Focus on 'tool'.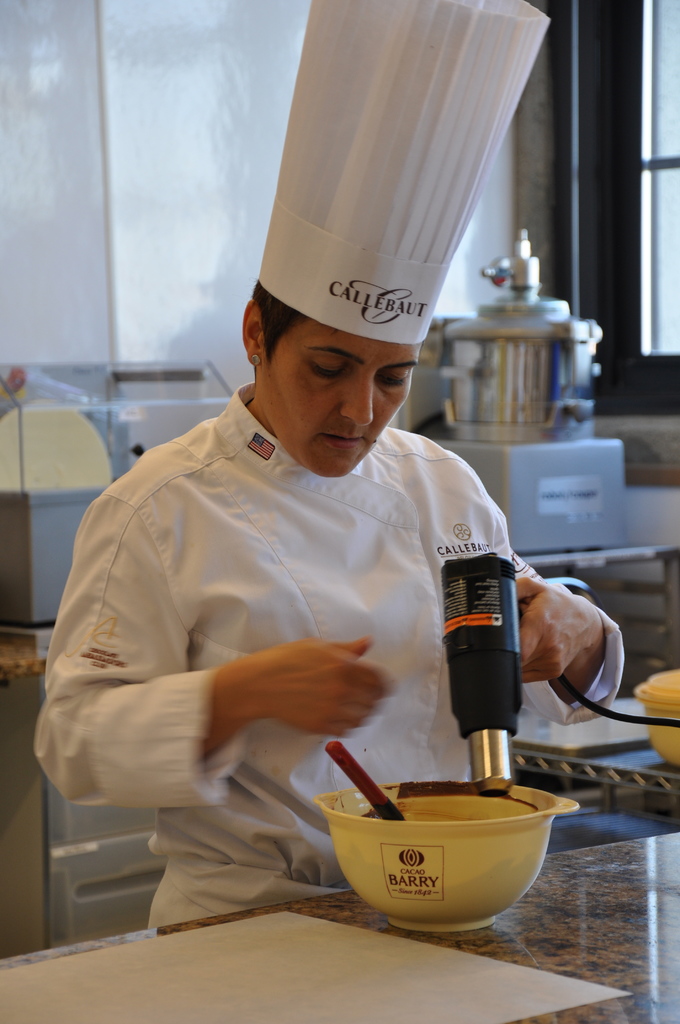
Focused at 320, 727, 411, 842.
